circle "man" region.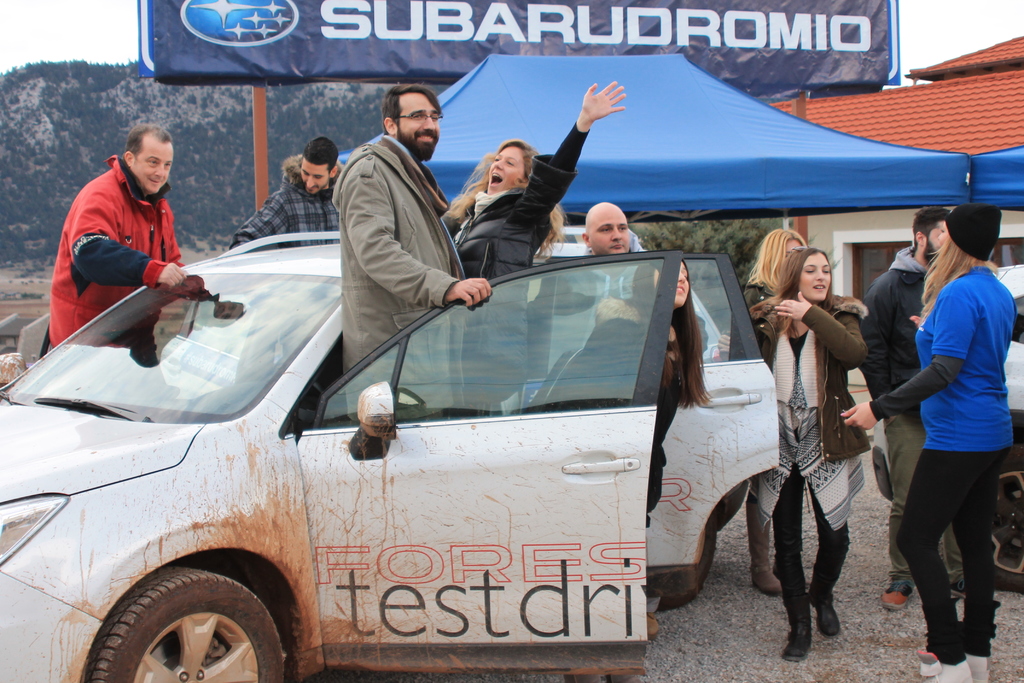
Region: 325/79/493/432.
